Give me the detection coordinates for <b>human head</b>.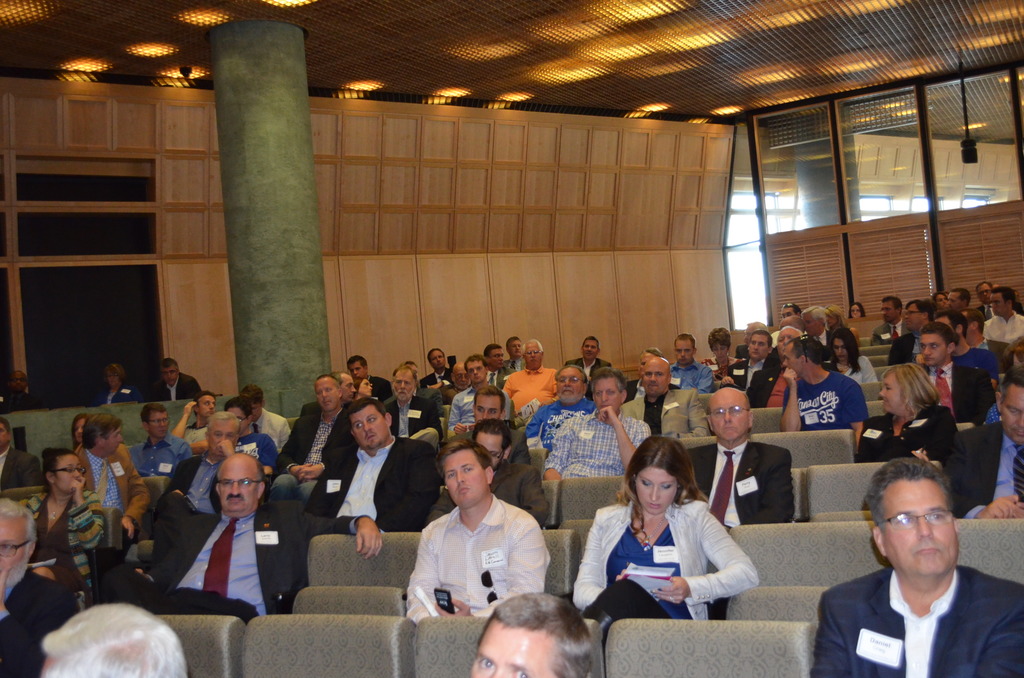
<bbox>449, 362, 470, 387</bbox>.
